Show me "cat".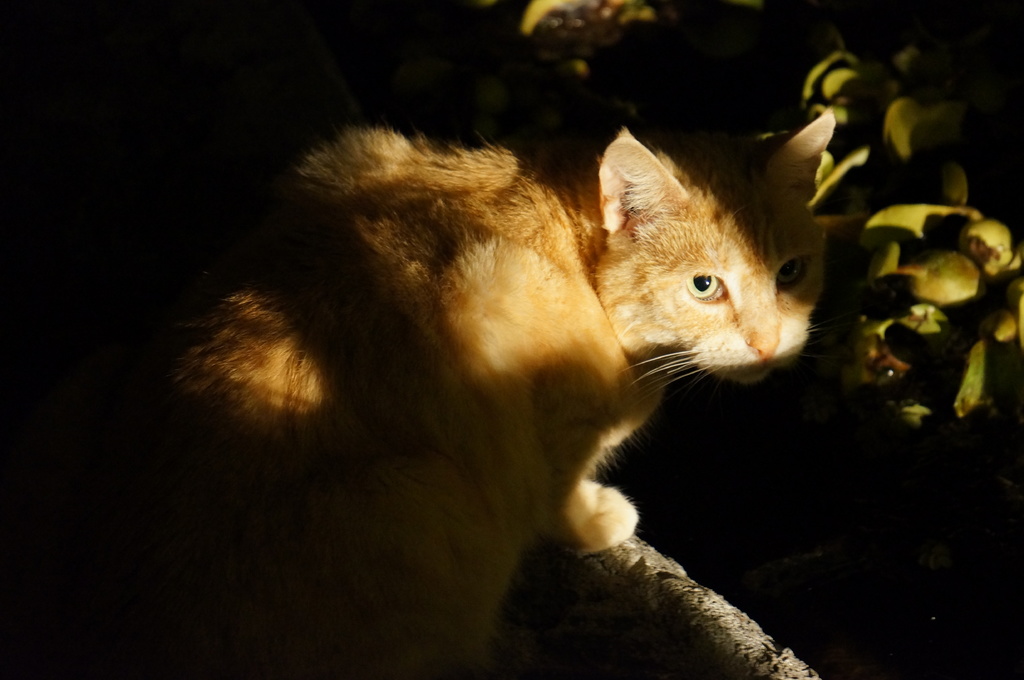
"cat" is here: box=[7, 107, 838, 679].
